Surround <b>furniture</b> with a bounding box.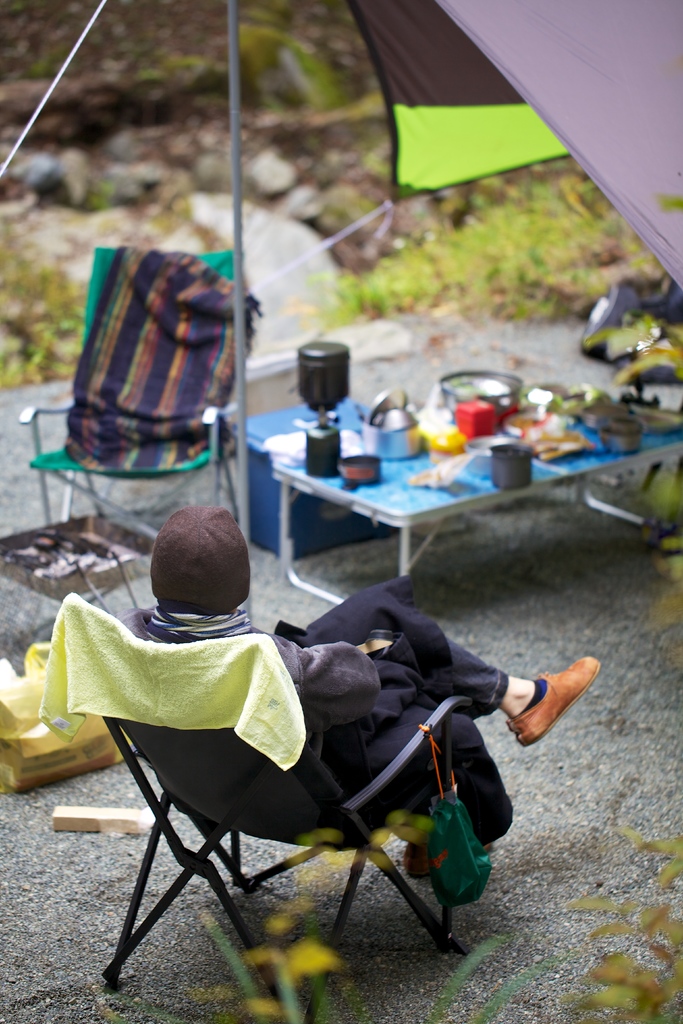
{"left": 69, "top": 596, "right": 478, "bottom": 1023}.
